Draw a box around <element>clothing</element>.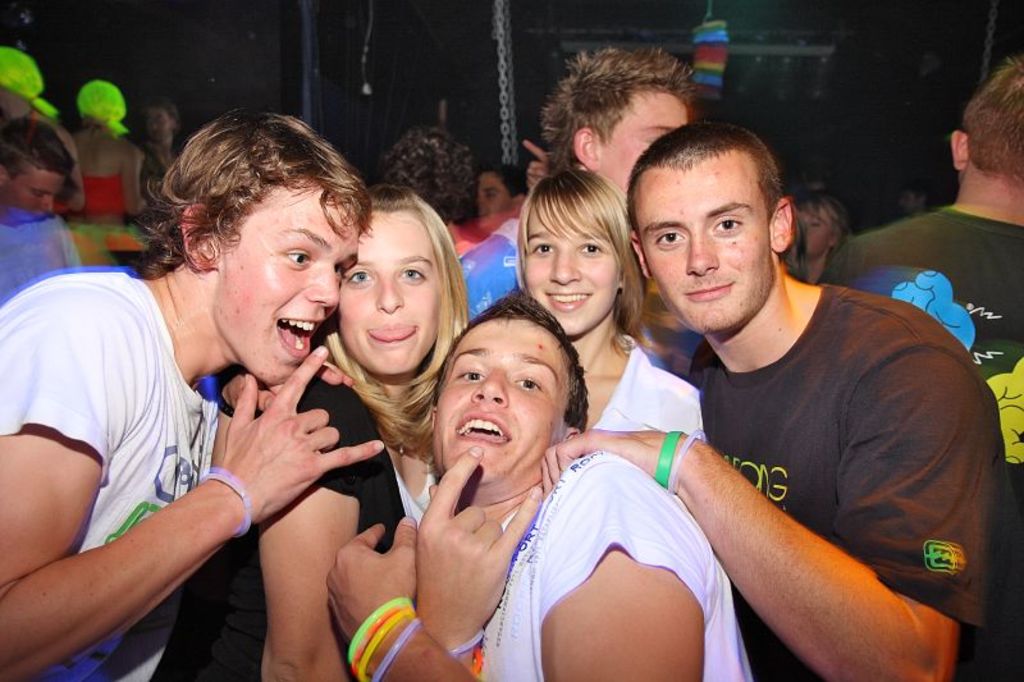
x1=0, y1=209, x2=87, y2=301.
